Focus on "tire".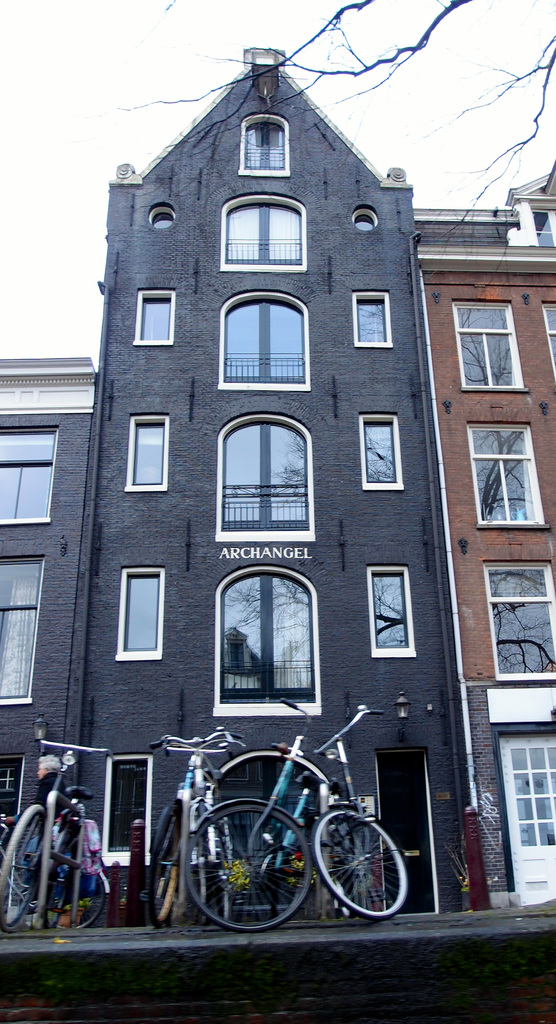
Focused at <region>313, 803, 411, 918</region>.
